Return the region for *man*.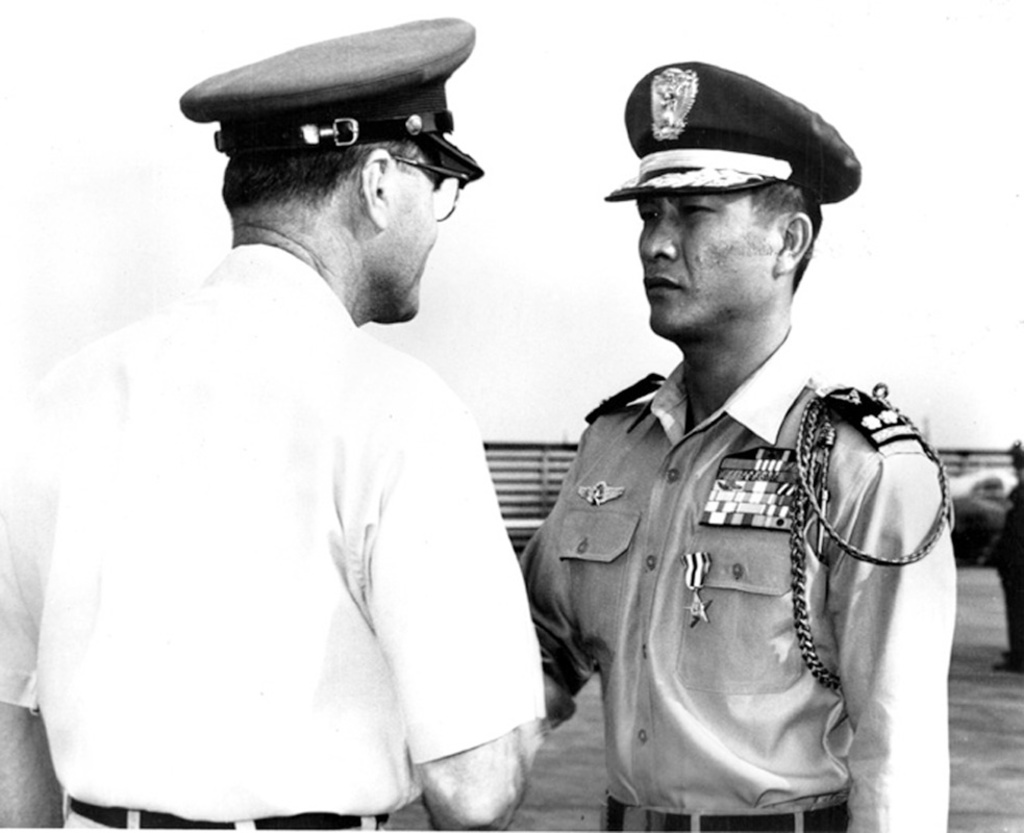
x1=0 y1=0 x2=567 y2=832.
